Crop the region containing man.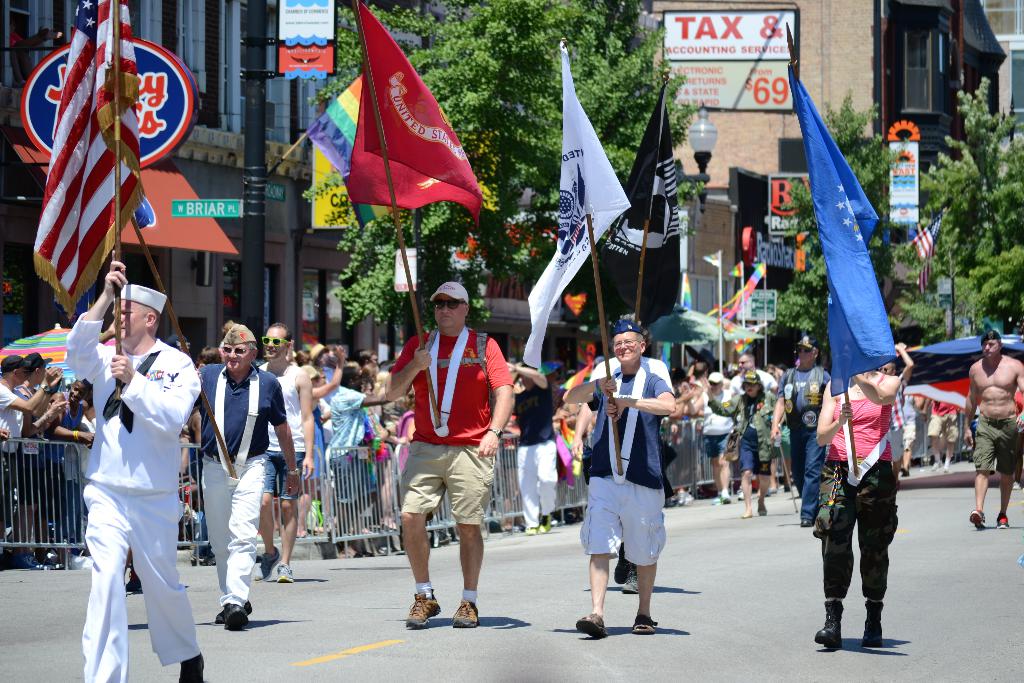
Crop region: pyautogui.locateOnScreen(877, 340, 917, 490).
